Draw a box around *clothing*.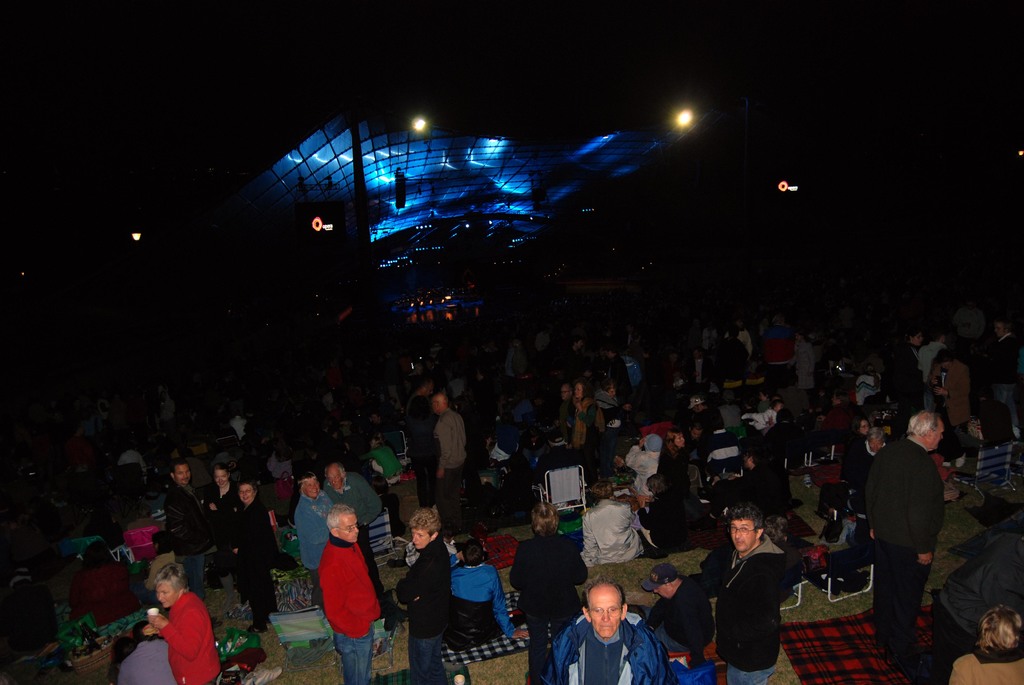
[689, 409, 724, 432].
